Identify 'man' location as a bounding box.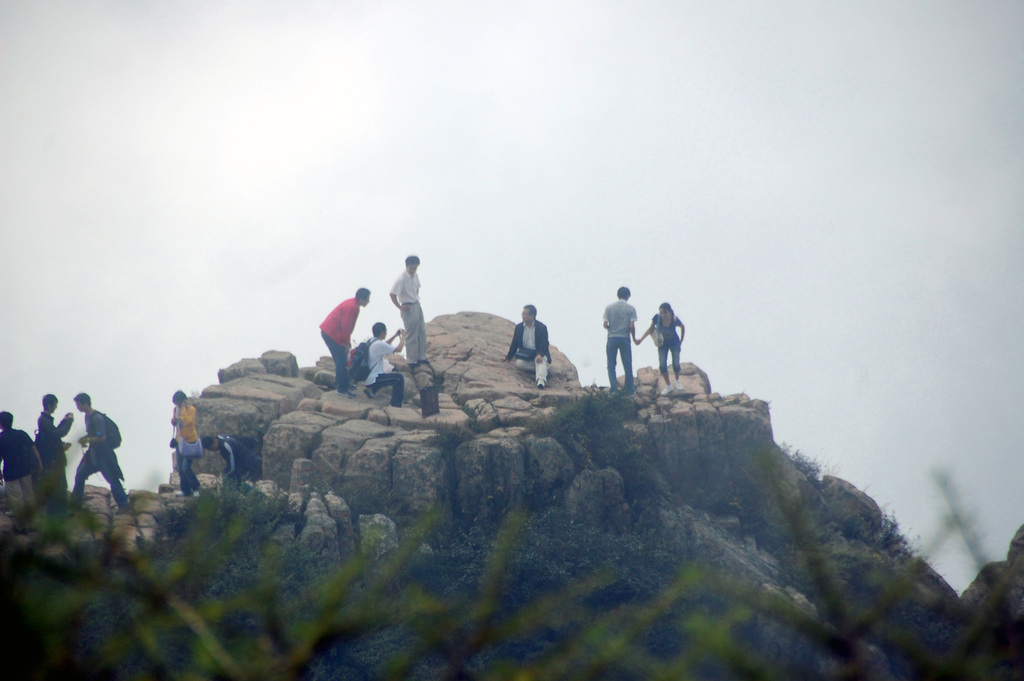
Rect(43, 397, 74, 498).
